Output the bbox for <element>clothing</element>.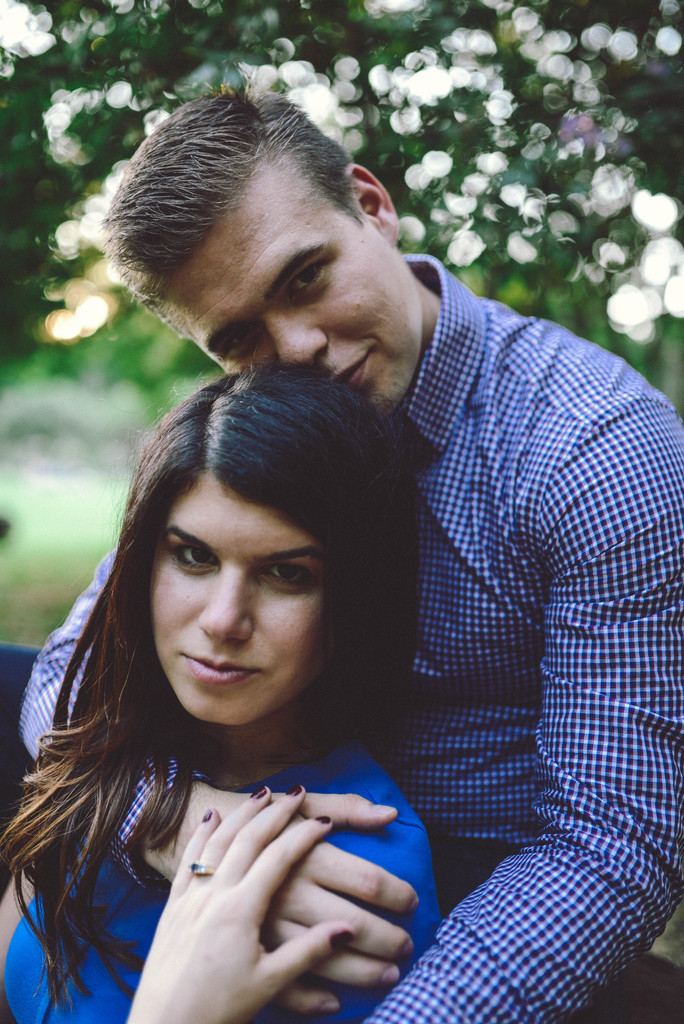
{"left": 0, "top": 727, "right": 439, "bottom": 1021}.
